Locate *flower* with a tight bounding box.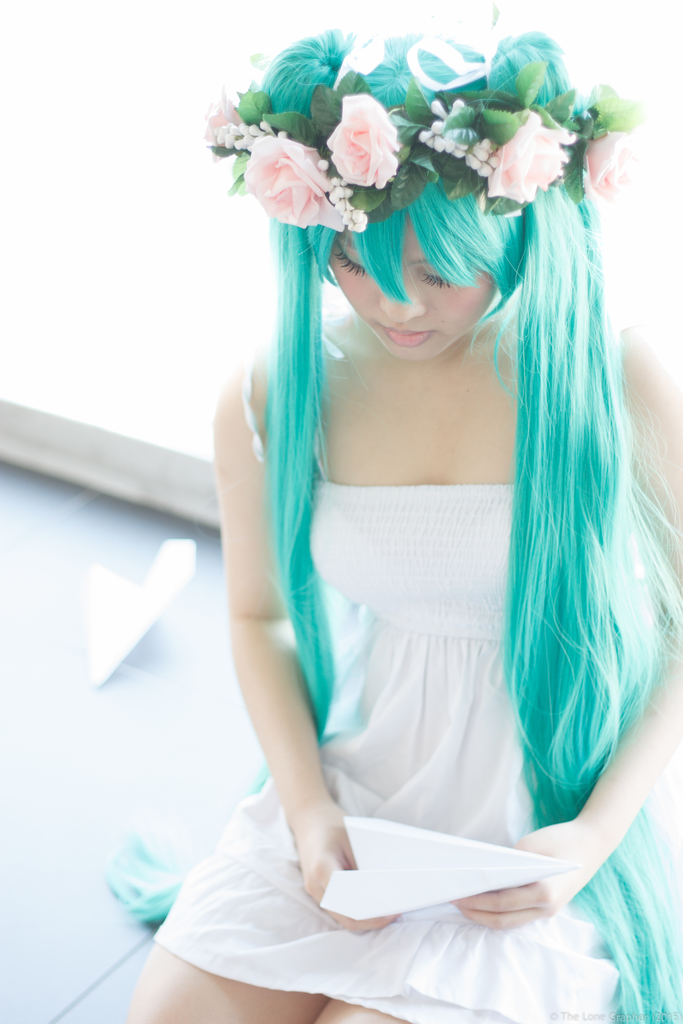
{"x1": 273, "y1": 88, "x2": 438, "y2": 212}.
